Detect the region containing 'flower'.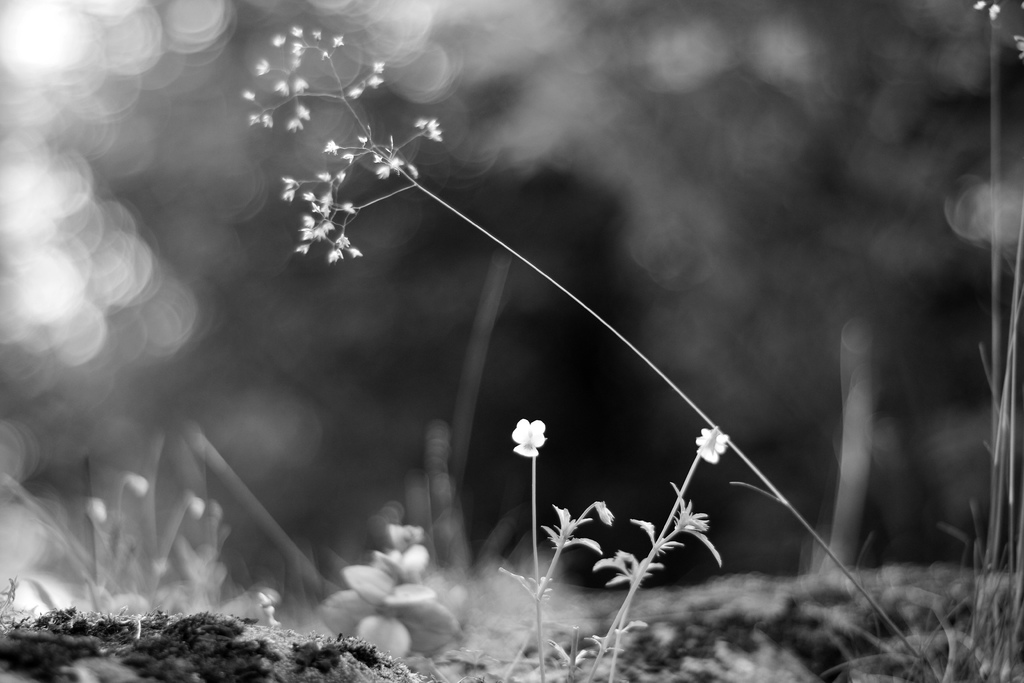
(left=296, top=75, right=311, bottom=94).
